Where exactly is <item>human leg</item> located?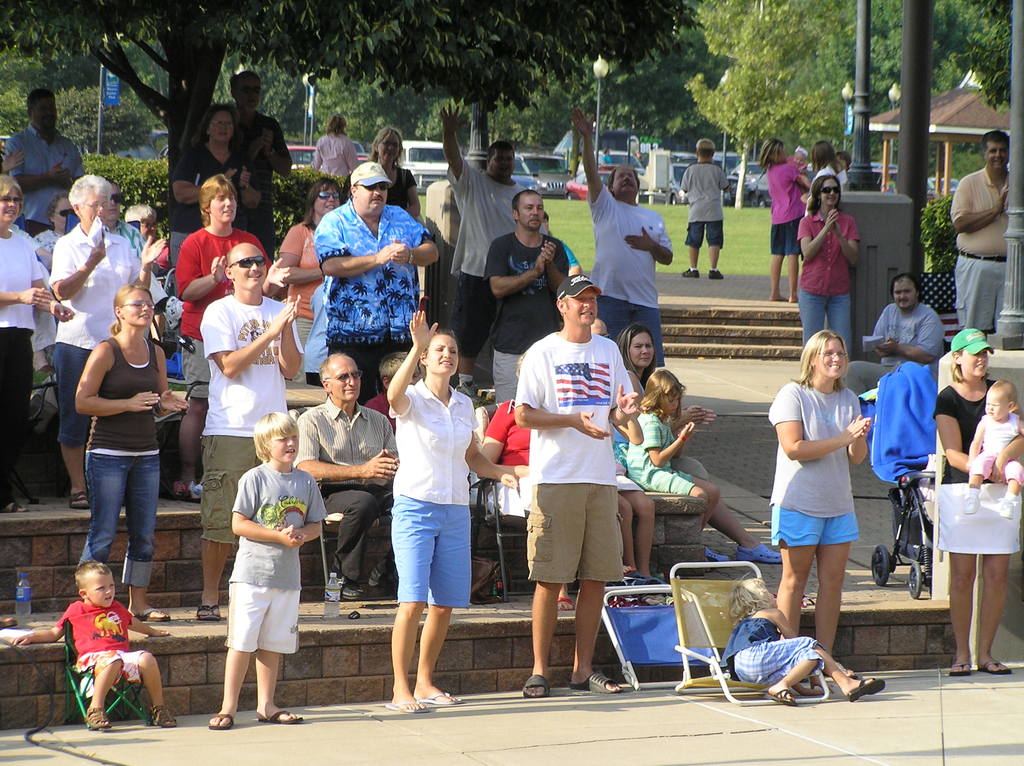
Its bounding box is box(595, 291, 634, 346).
